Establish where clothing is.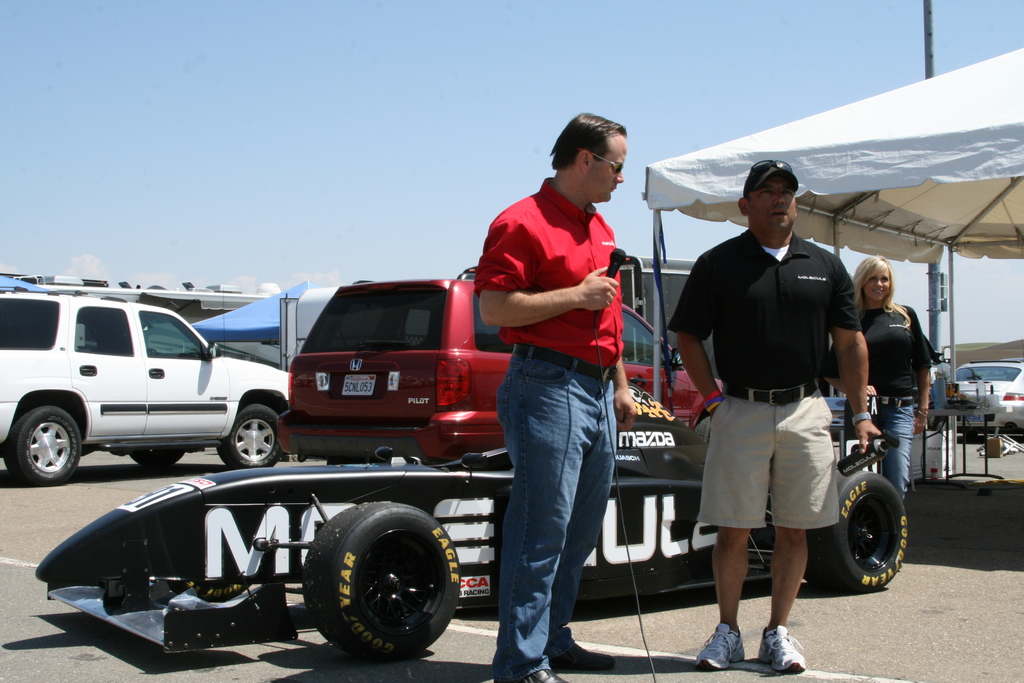
Established at rect(815, 304, 938, 513).
